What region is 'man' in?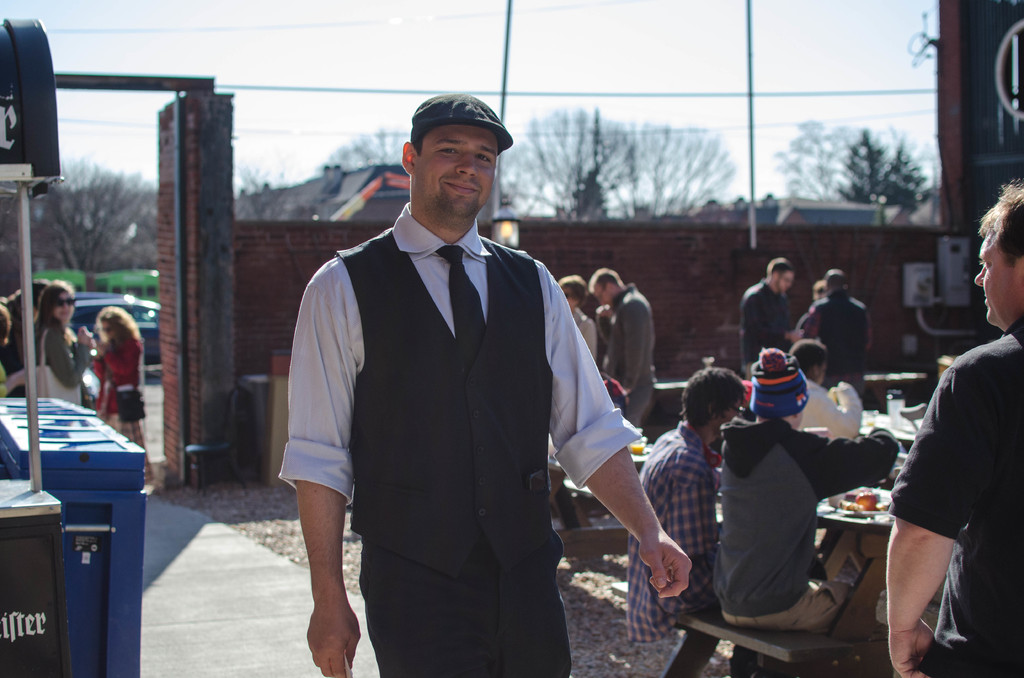
bbox(616, 359, 765, 677).
